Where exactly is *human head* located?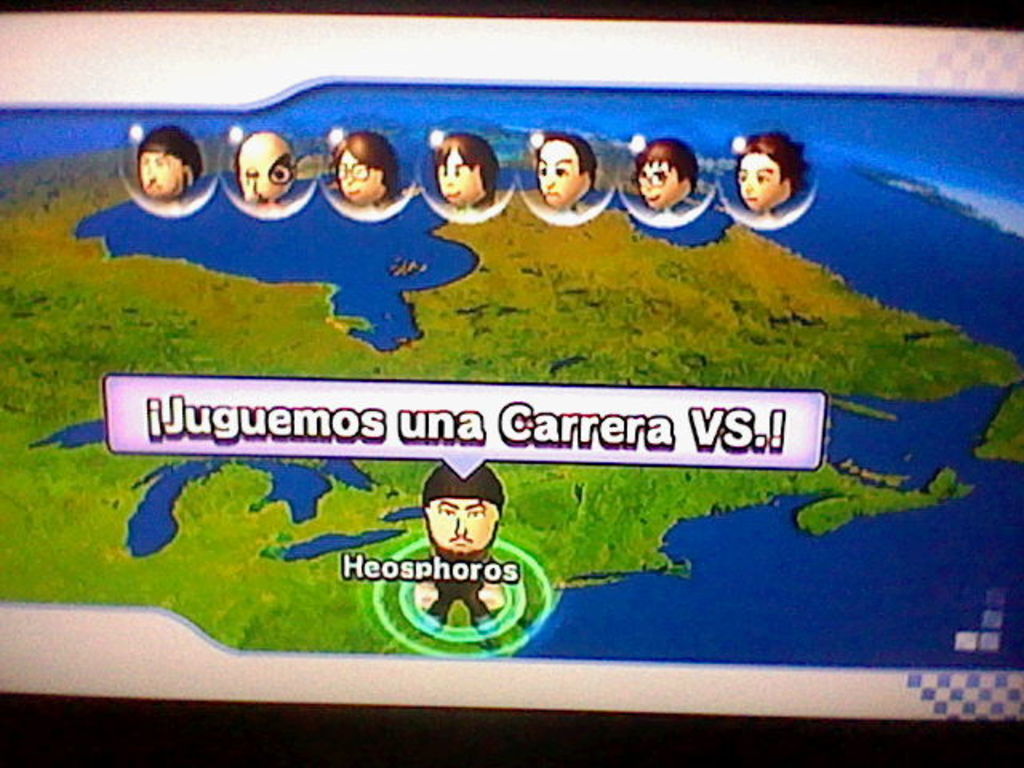
Its bounding box is rect(133, 123, 205, 206).
